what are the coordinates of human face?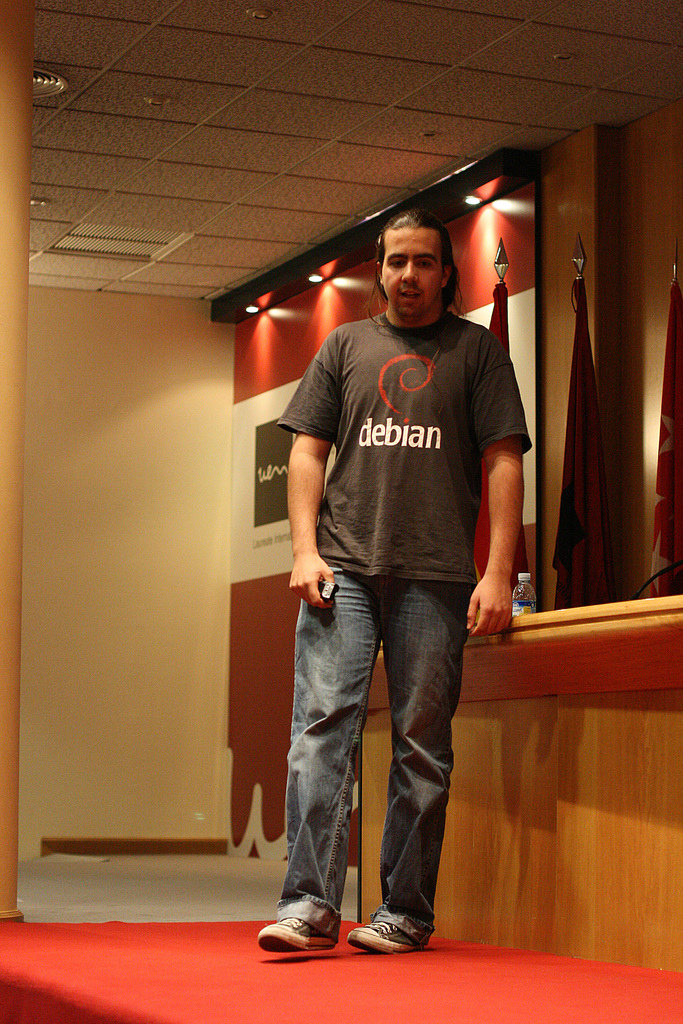
select_region(385, 225, 452, 325).
